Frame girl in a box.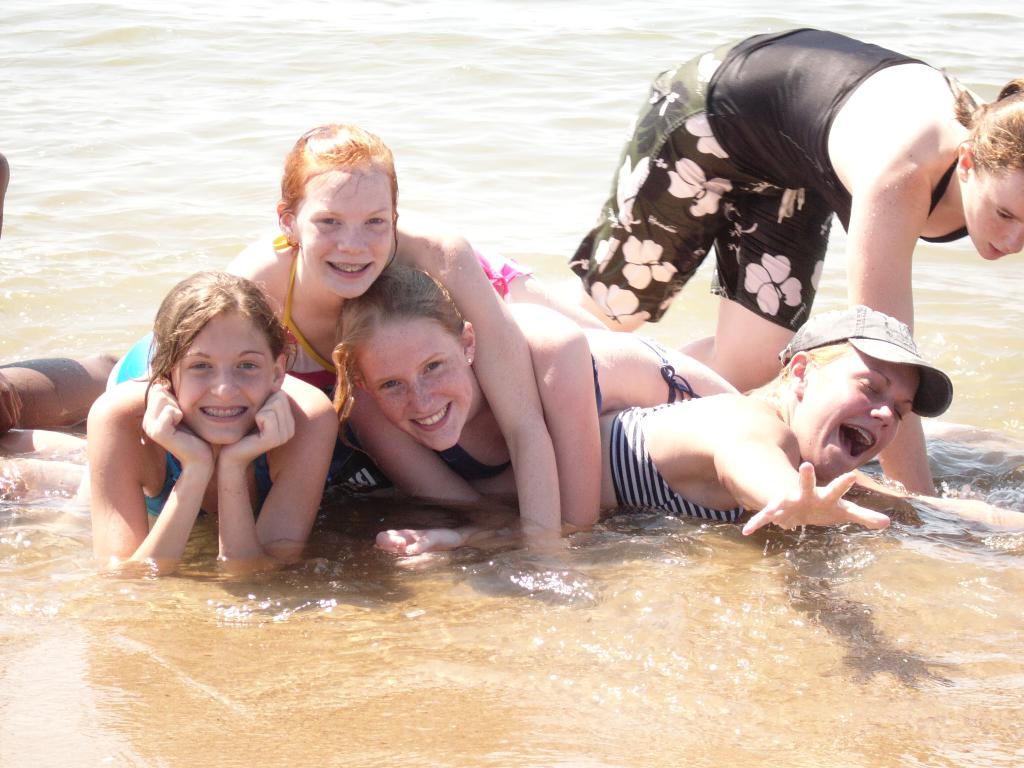
332:284:748:516.
